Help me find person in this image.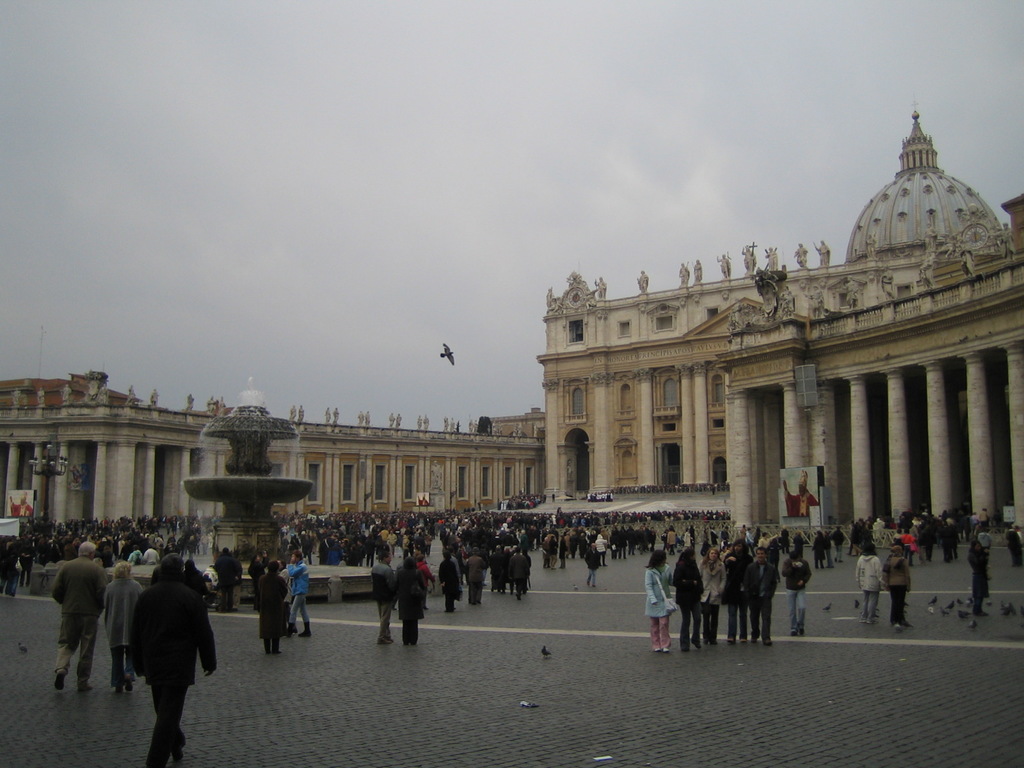
Found it: Rect(744, 527, 760, 556).
